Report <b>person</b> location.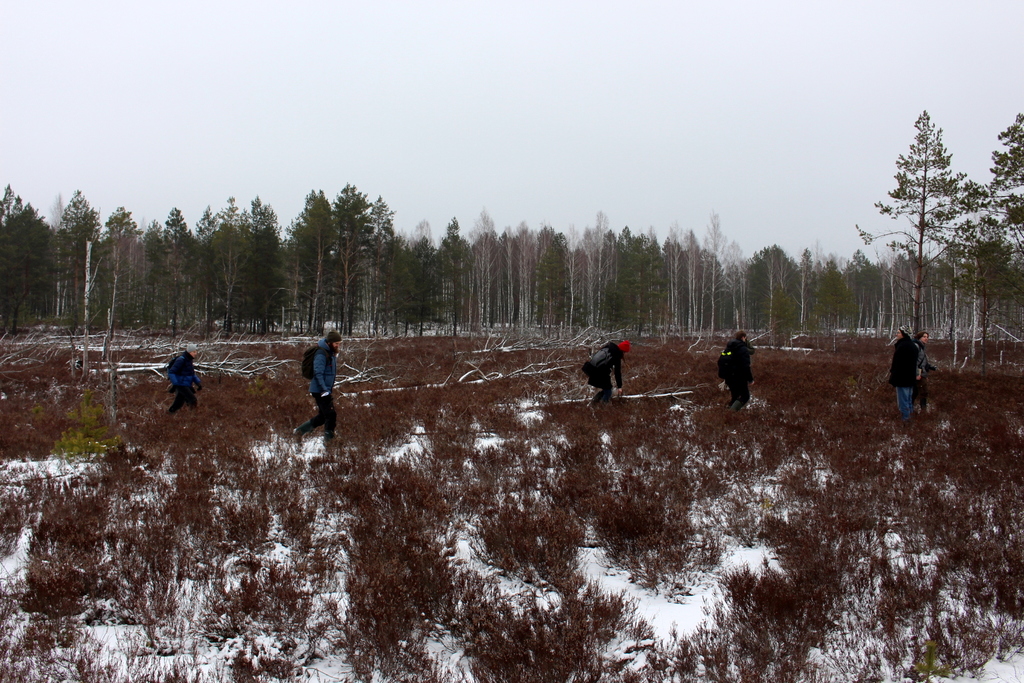
Report: locate(287, 333, 346, 452).
